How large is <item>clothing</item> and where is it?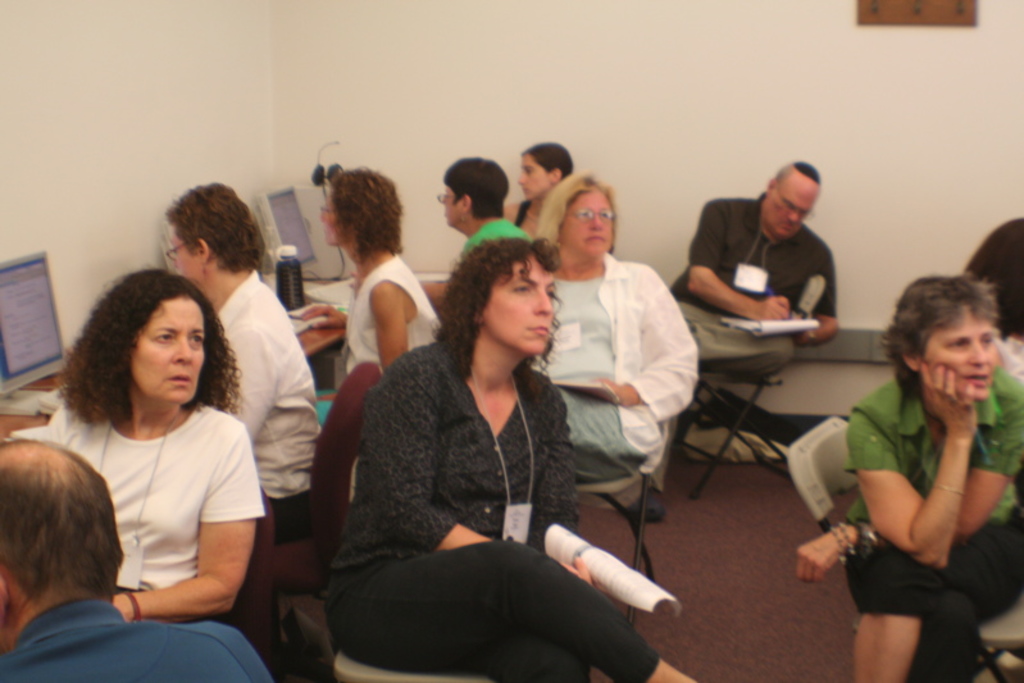
Bounding box: <bbox>215, 267, 323, 500</bbox>.
